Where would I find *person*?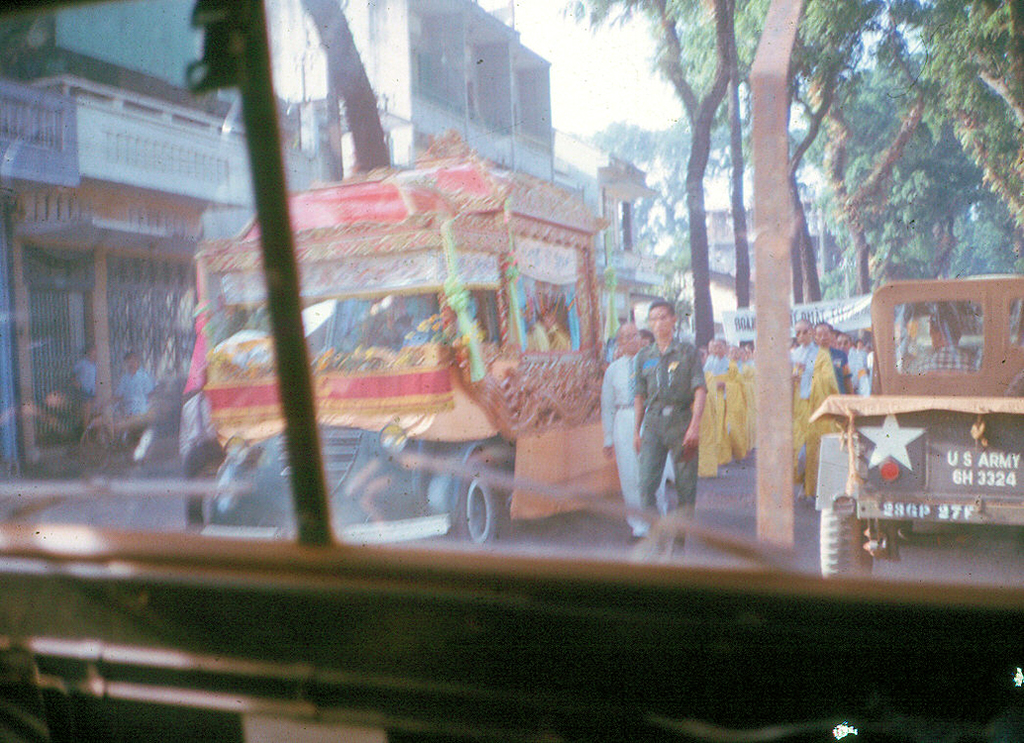
At select_region(634, 298, 710, 562).
